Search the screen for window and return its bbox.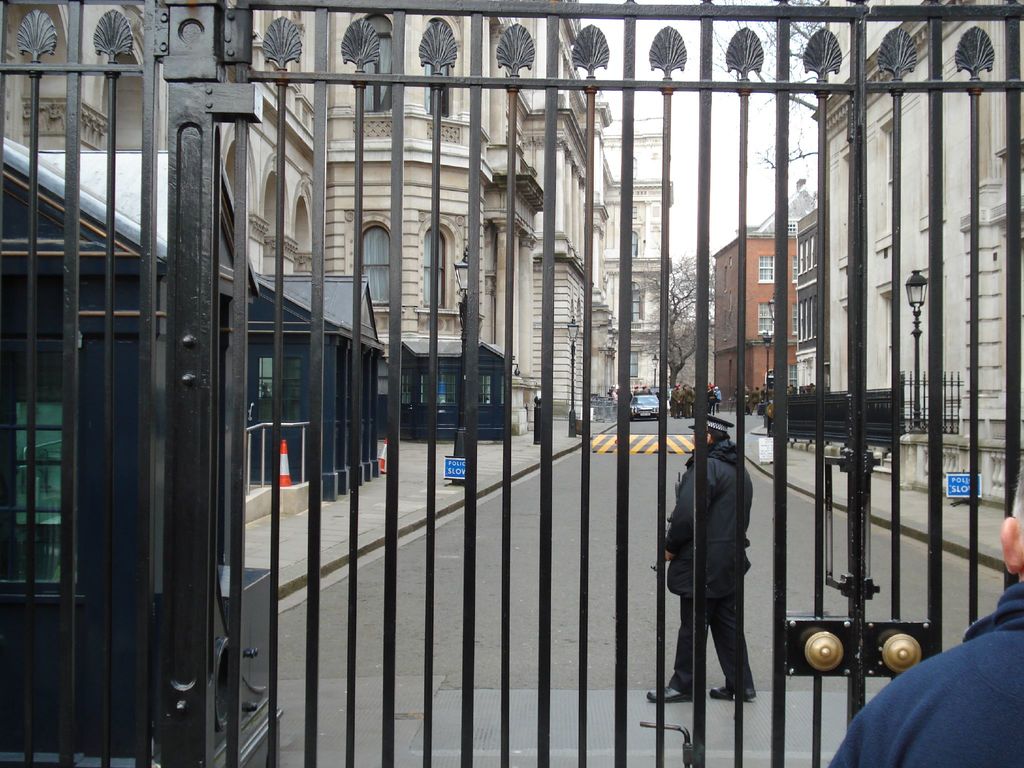
Found: Rect(797, 233, 823, 273).
